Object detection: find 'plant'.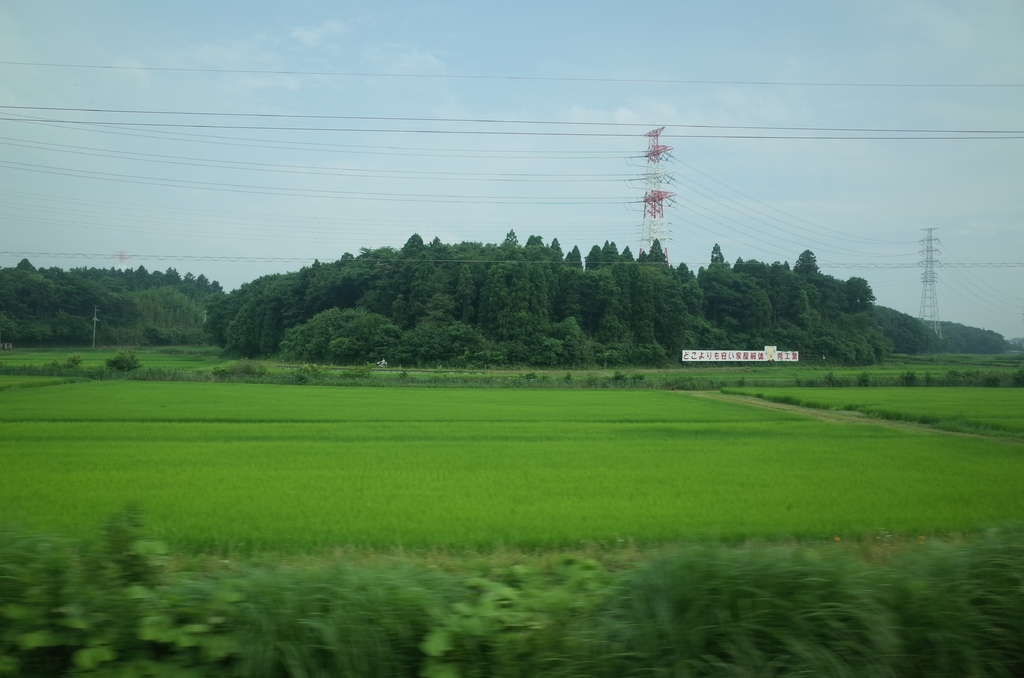
pyautogui.locateOnScreen(419, 563, 625, 673).
